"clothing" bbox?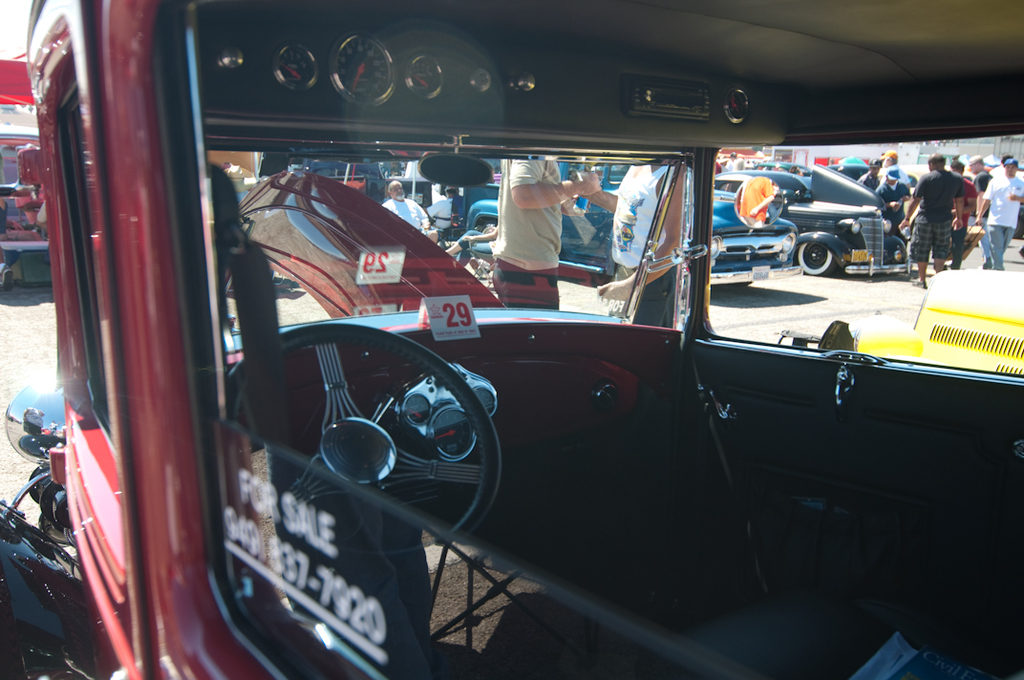
bbox=[977, 162, 993, 218]
